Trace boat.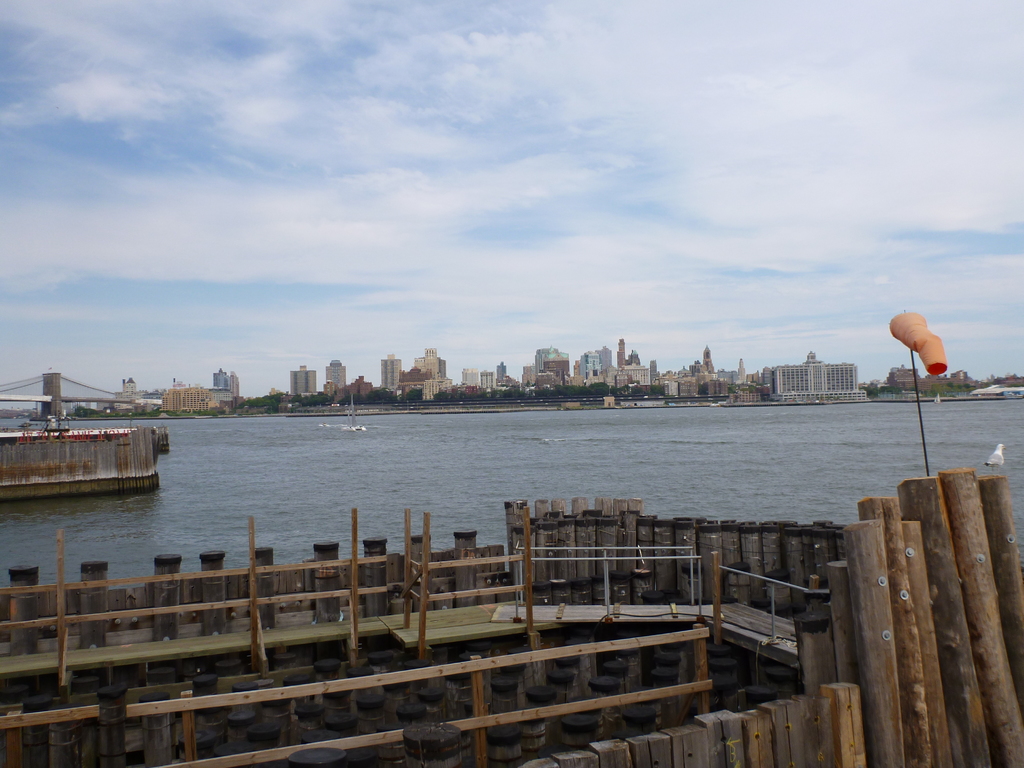
Traced to select_region(345, 406, 356, 431).
